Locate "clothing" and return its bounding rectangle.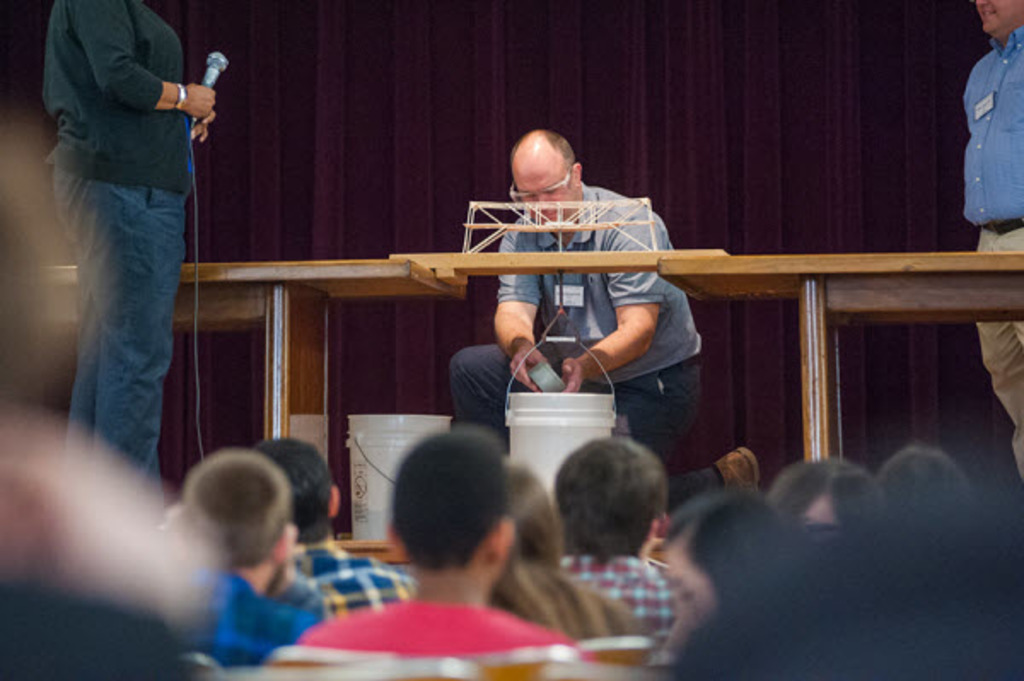
pyautogui.locateOnScreen(498, 179, 701, 384).
